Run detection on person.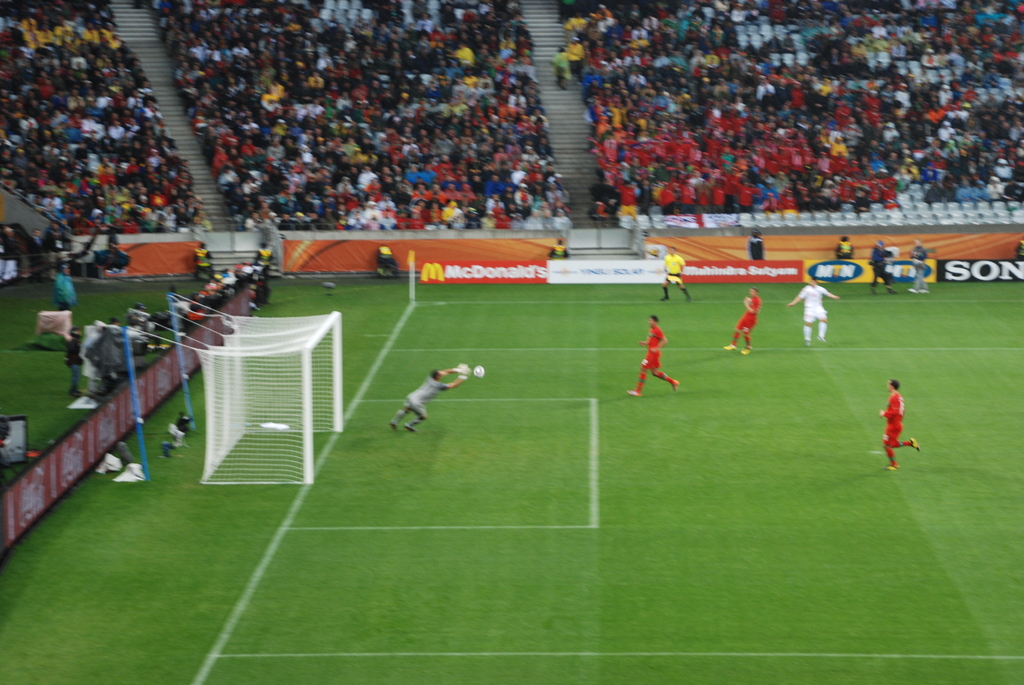
Result: [x1=795, y1=281, x2=837, y2=344].
